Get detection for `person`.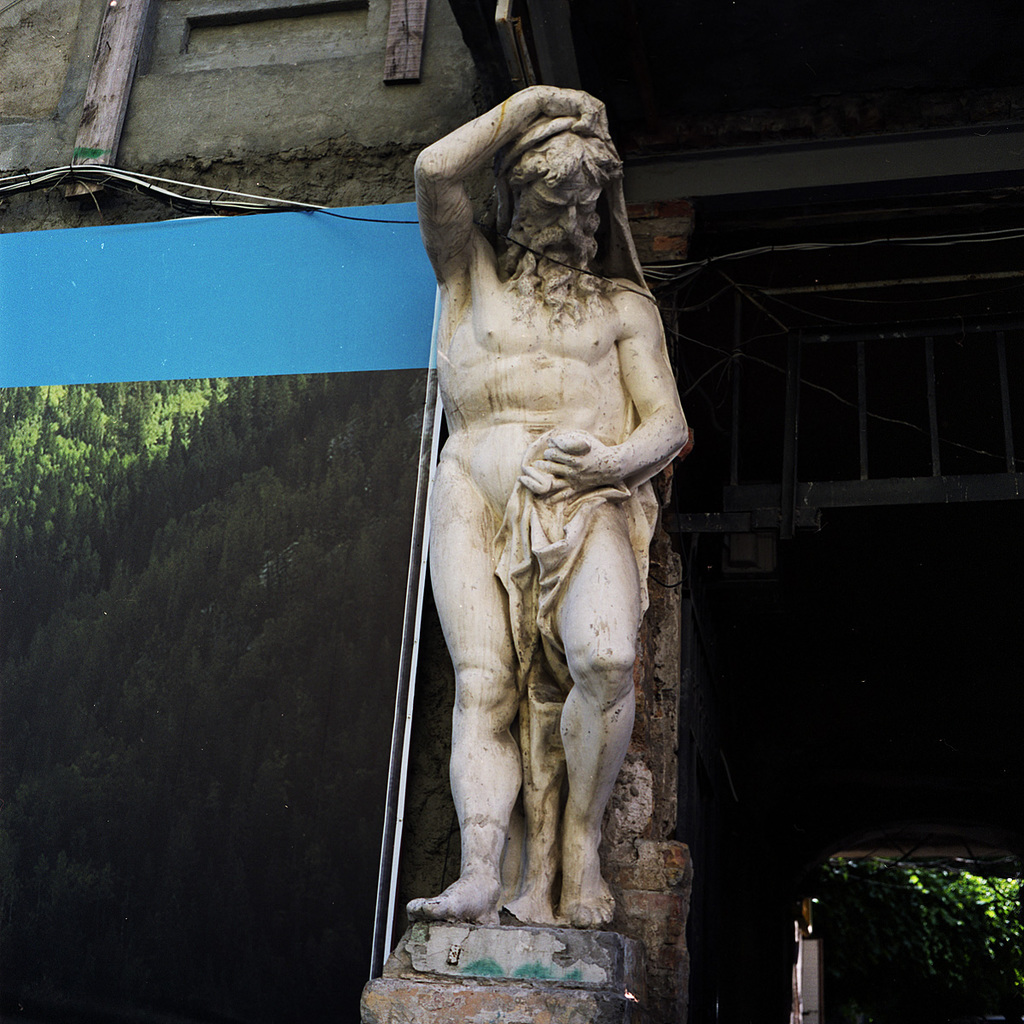
Detection: x1=396 y1=96 x2=697 y2=999.
